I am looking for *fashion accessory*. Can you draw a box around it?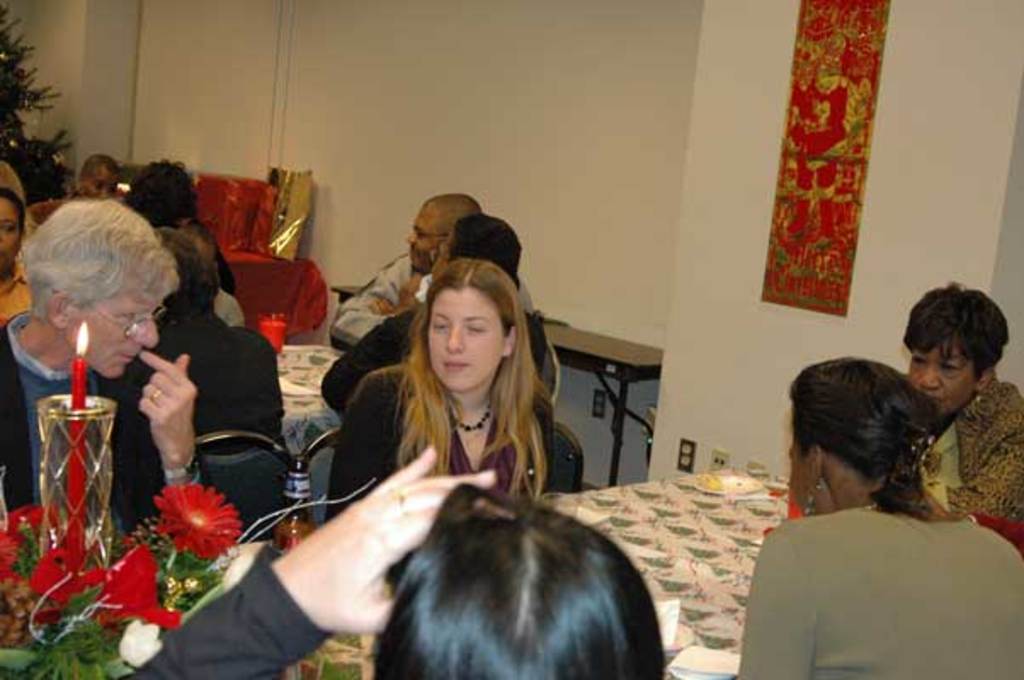
Sure, the bounding box is [446,382,492,428].
